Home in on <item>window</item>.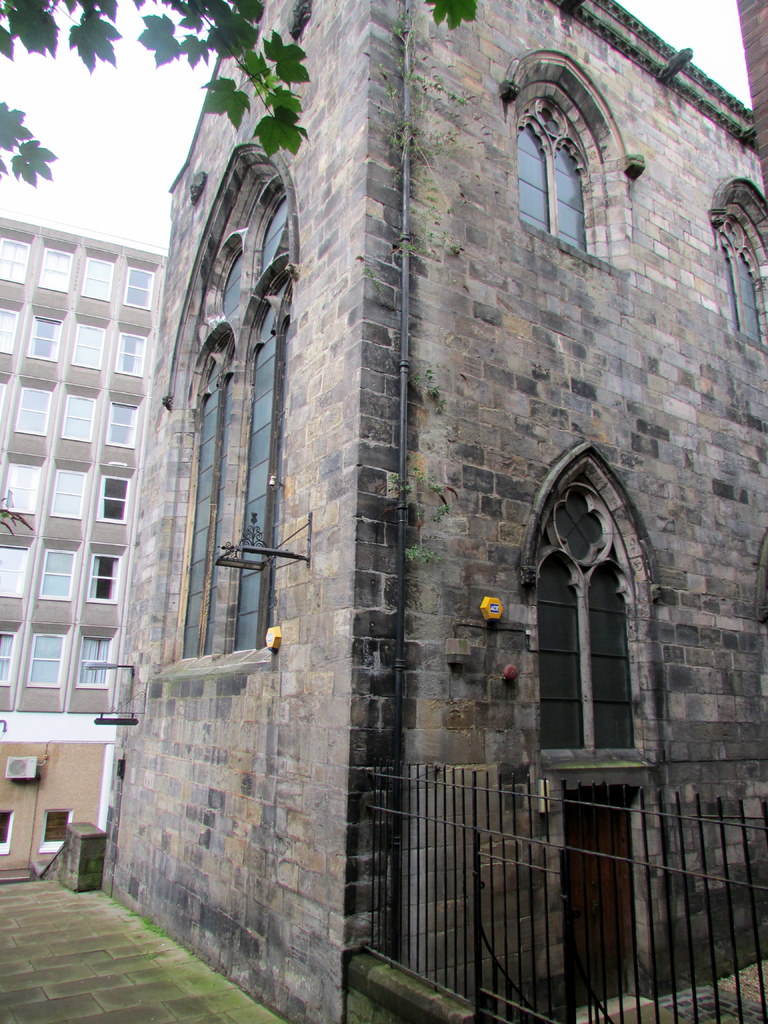
Homed in at bbox=[0, 463, 42, 514].
